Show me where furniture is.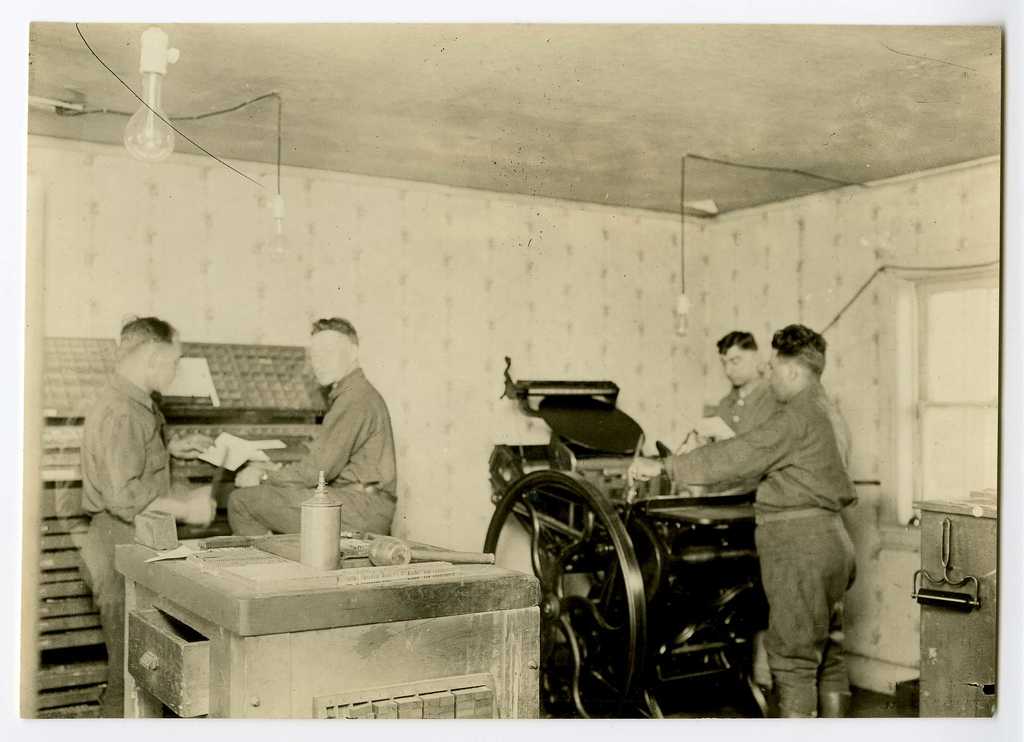
furniture is at Rect(913, 490, 998, 715).
